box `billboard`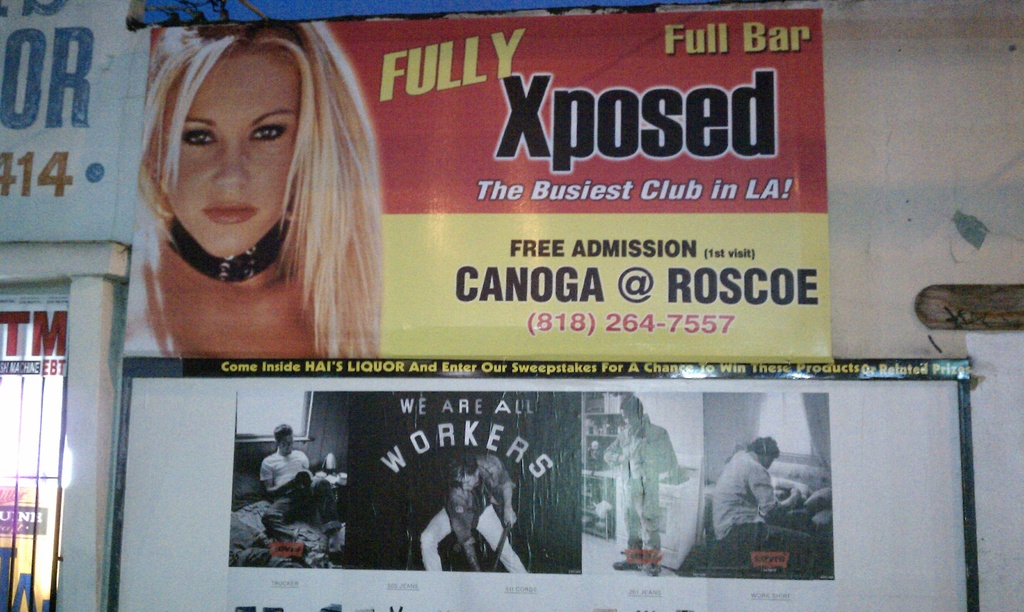
l=125, t=6, r=833, b=360
